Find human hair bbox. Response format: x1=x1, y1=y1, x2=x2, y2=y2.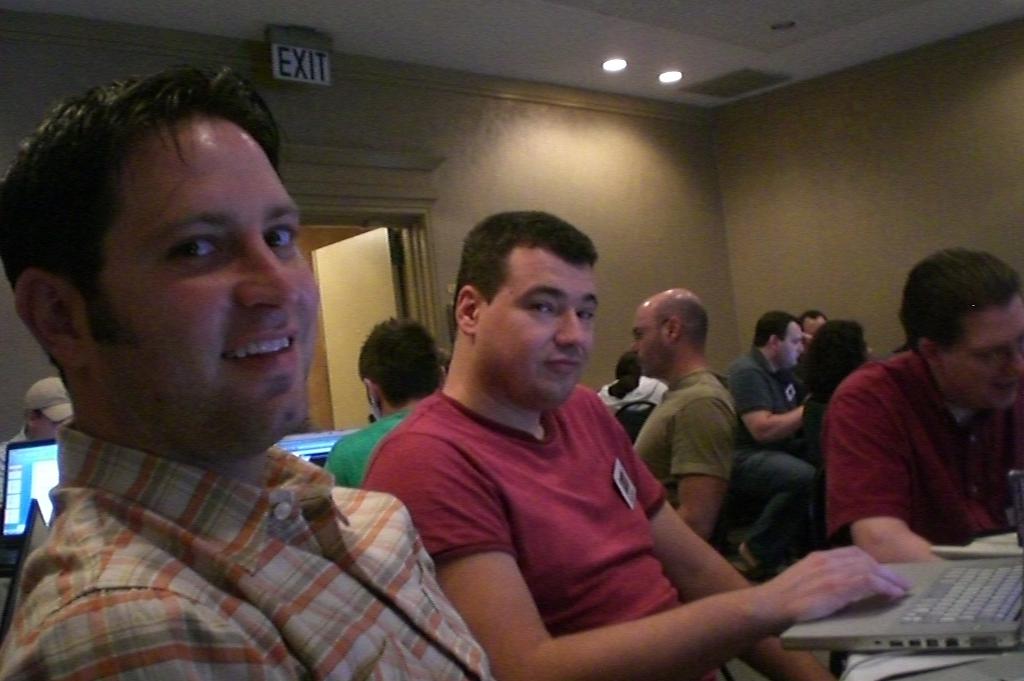
x1=451, y1=209, x2=600, y2=349.
